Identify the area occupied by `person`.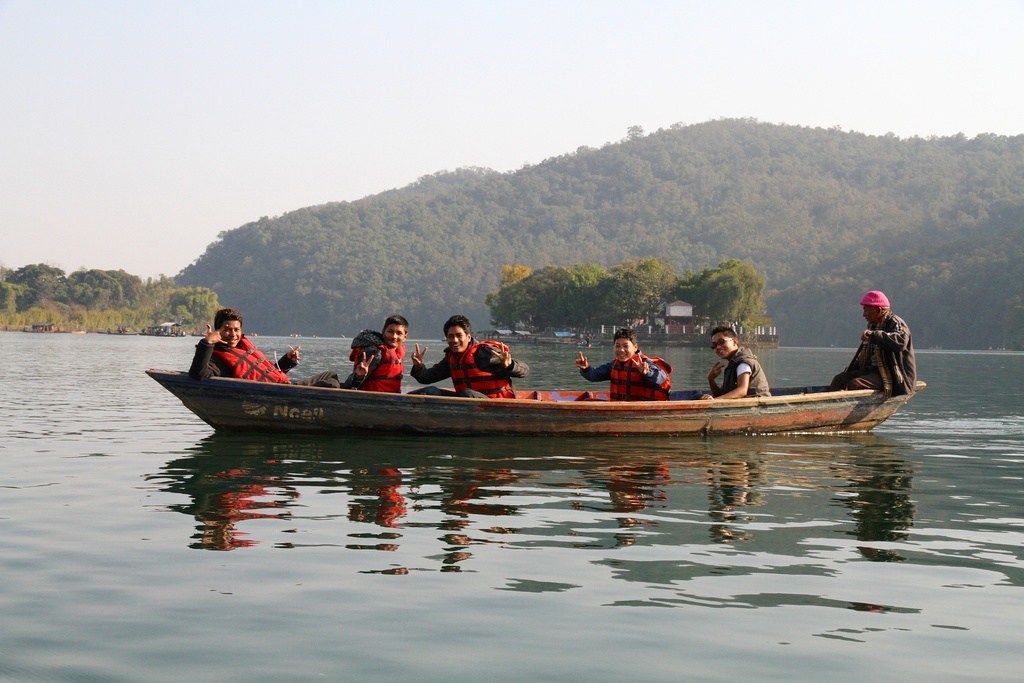
Area: region(575, 327, 674, 410).
